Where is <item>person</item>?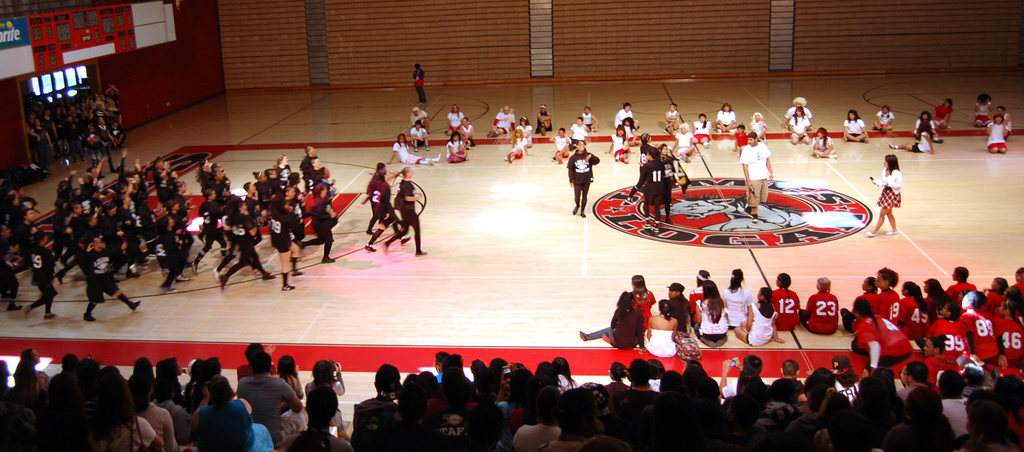
bbox(387, 132, 444, 163).
